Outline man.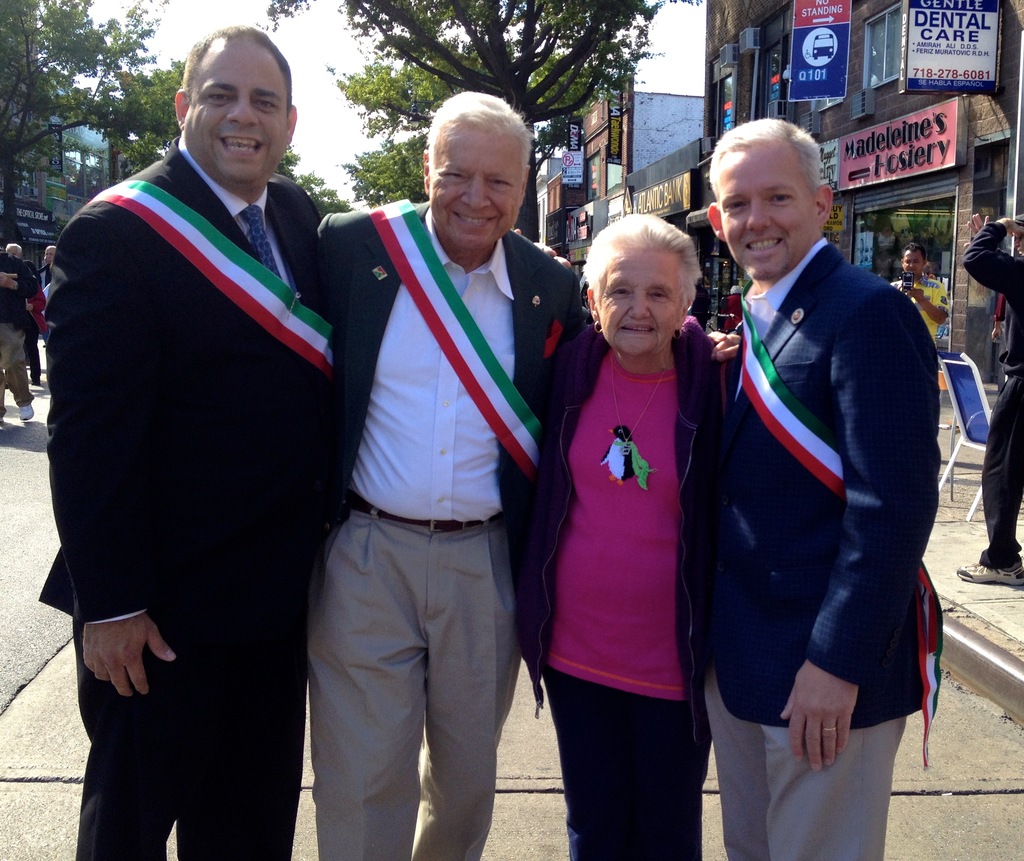
Outline: Rect(313, 99, 599, 860).
